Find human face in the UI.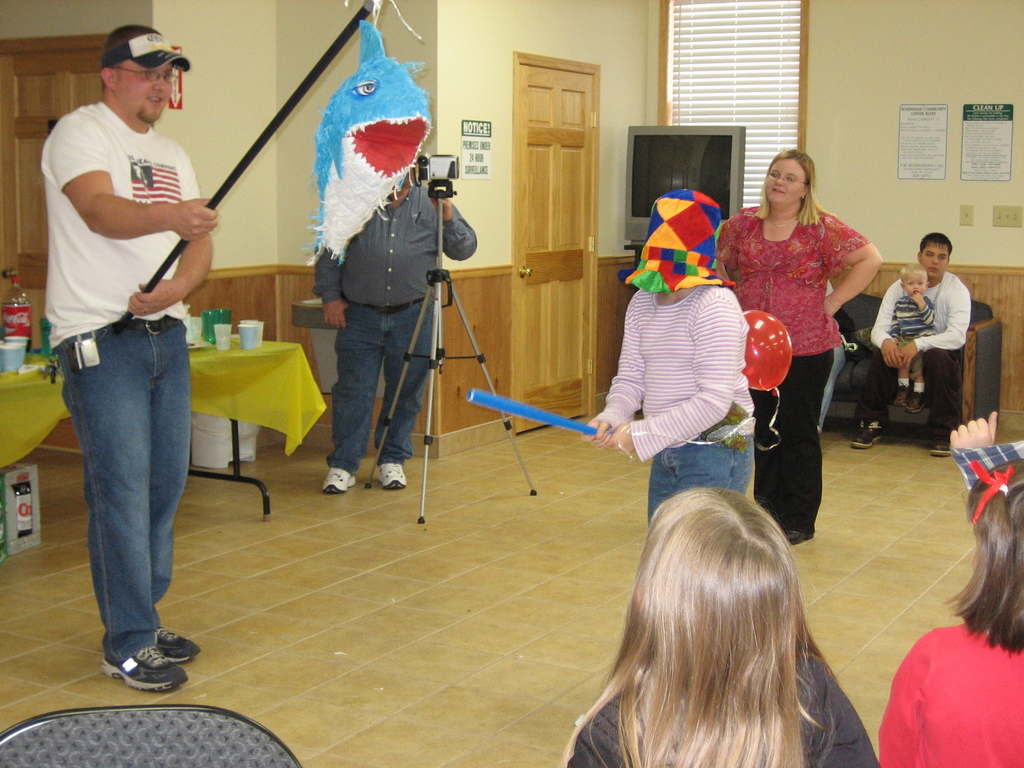
UI element at (left=118, top=61, right=169, bottom=124).
